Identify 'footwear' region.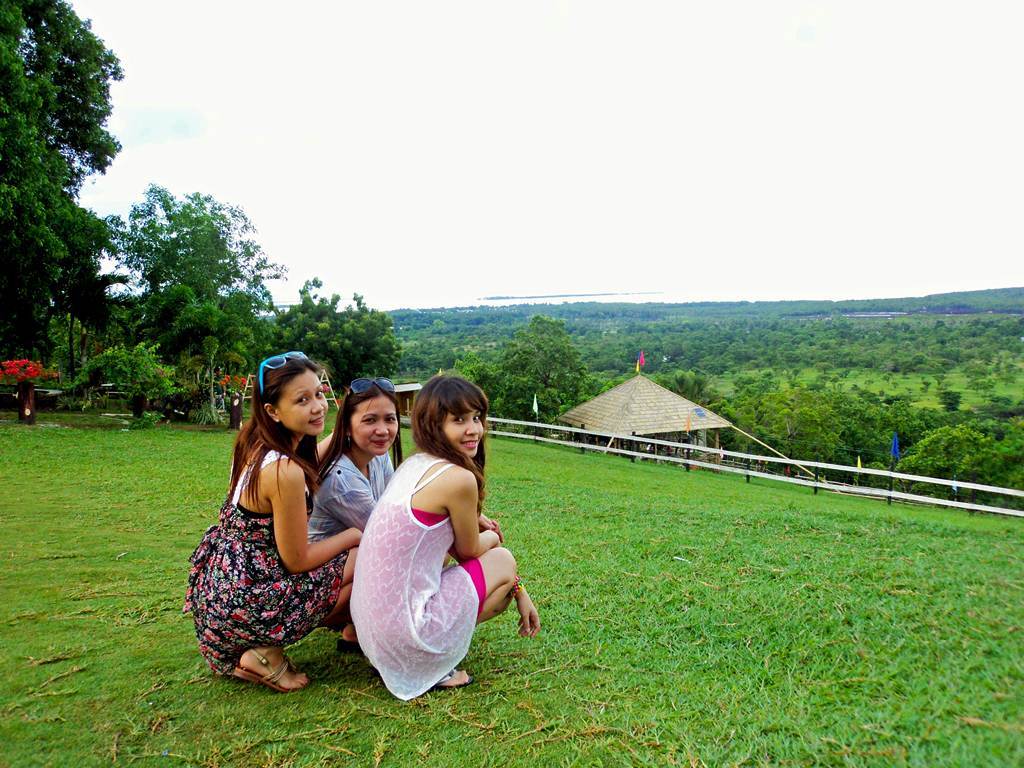
Region: (left=330, top=631, right=369, bottom=654).
